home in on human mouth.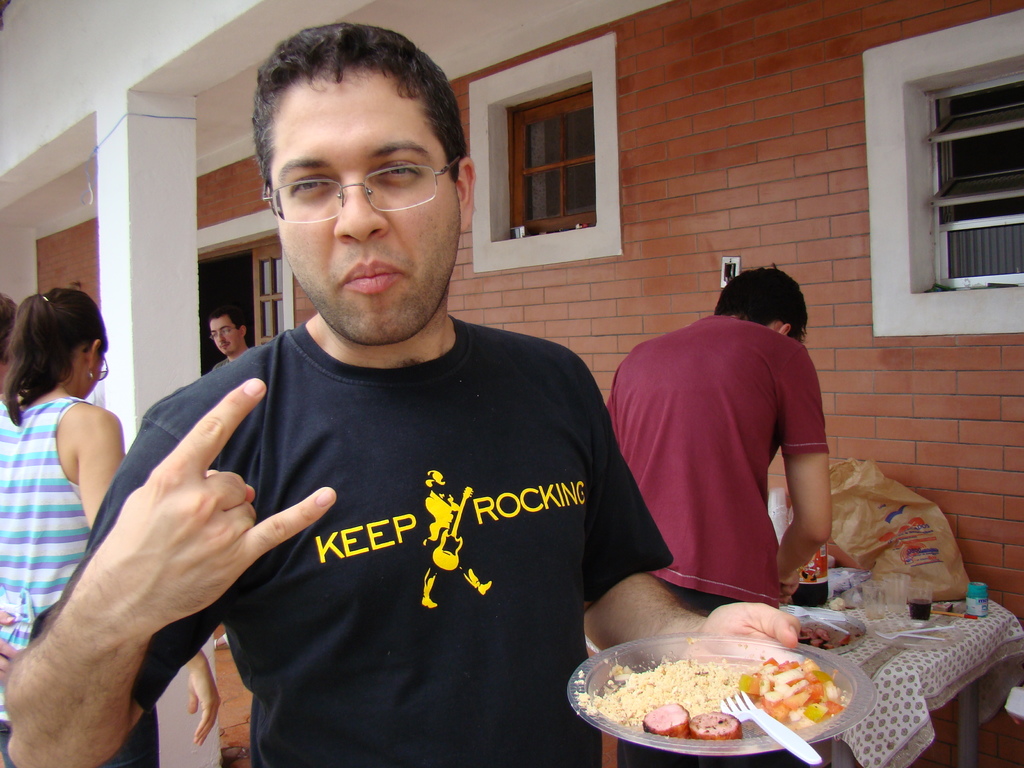
Homed in at rect(336, 255, 399, 291).
